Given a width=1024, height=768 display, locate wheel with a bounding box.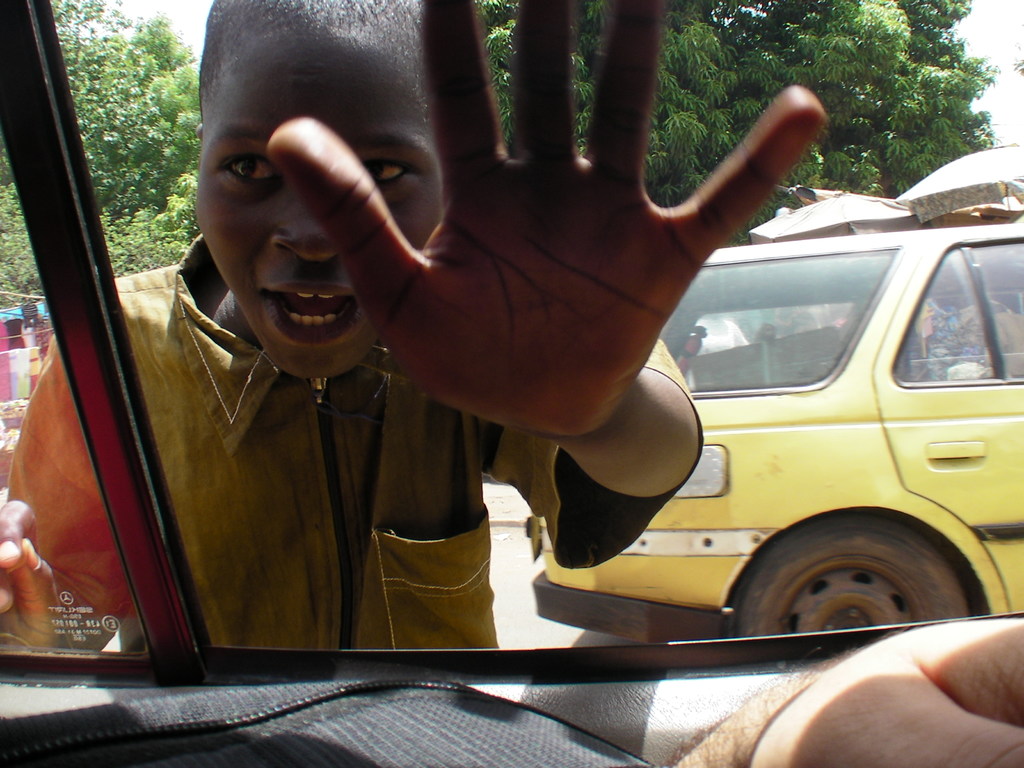
Located: select_region(739, 522, 964, 634).
